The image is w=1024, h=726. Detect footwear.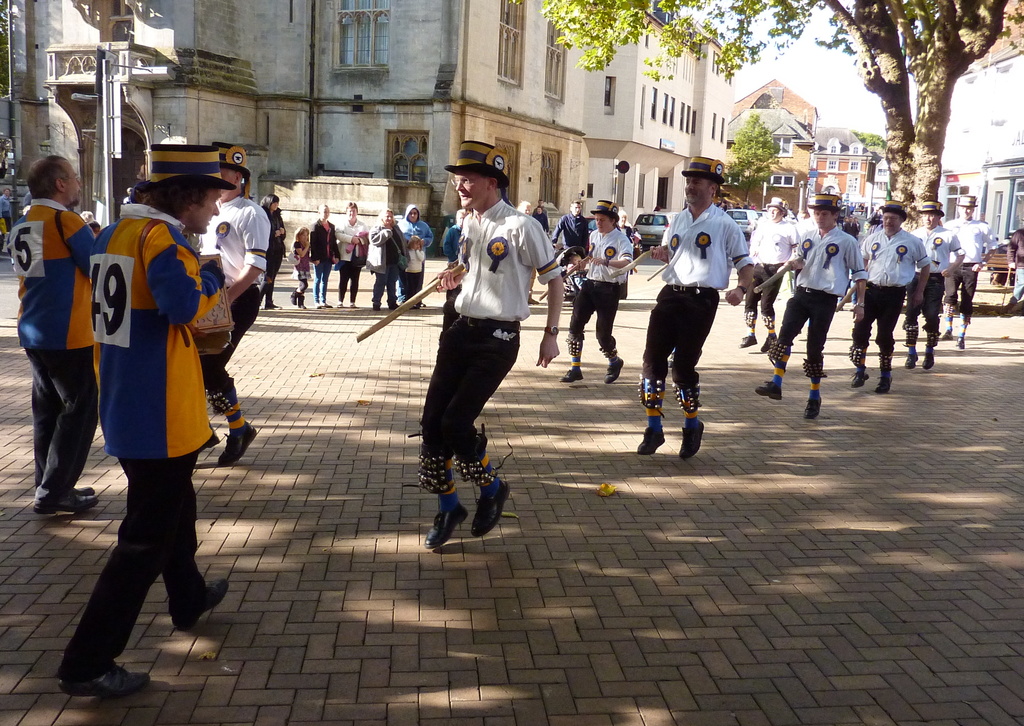
Detection: locate(851, 369, 867, 386).
